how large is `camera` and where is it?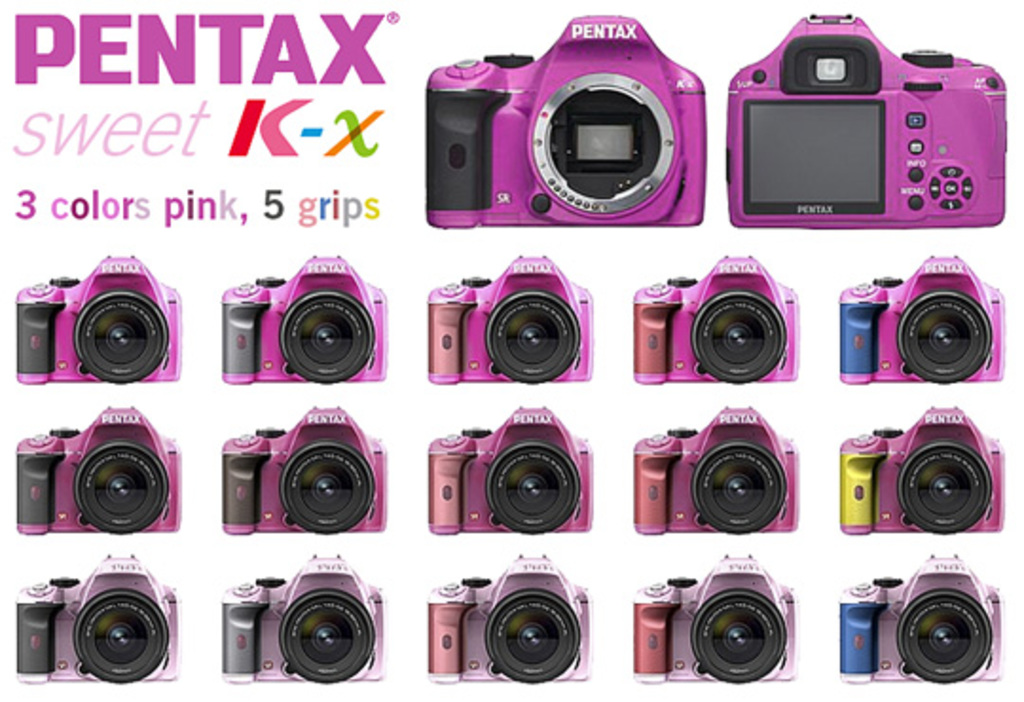
Bounding box: 630:254:796:385.
